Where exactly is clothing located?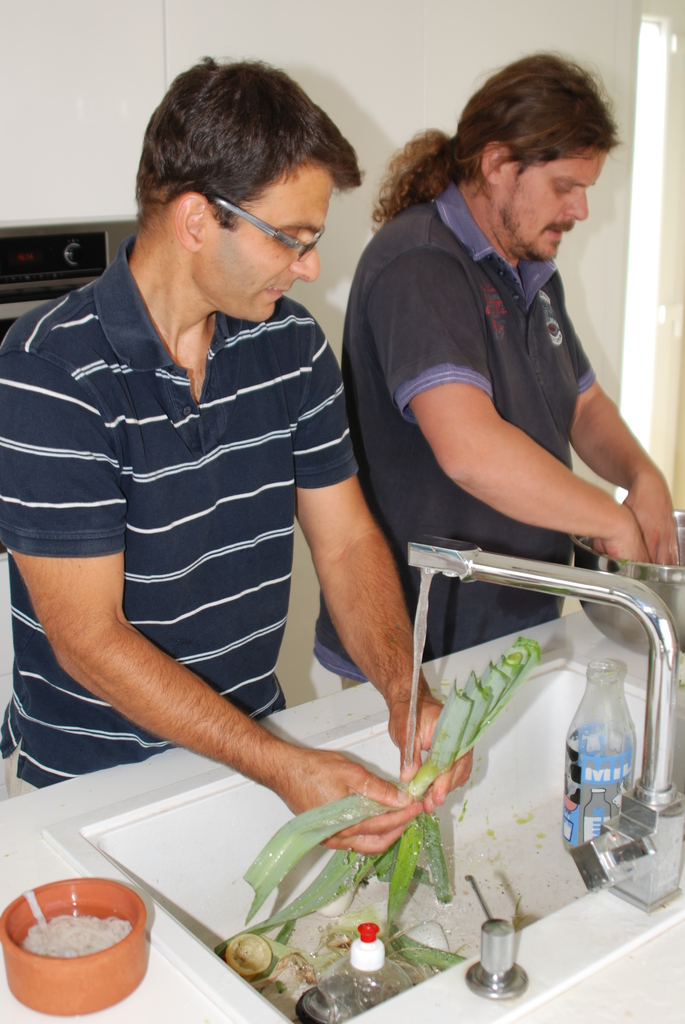
Its bounding box is {"x1": 28, "y1": 222, "x2": 383, "y2": 838}.
